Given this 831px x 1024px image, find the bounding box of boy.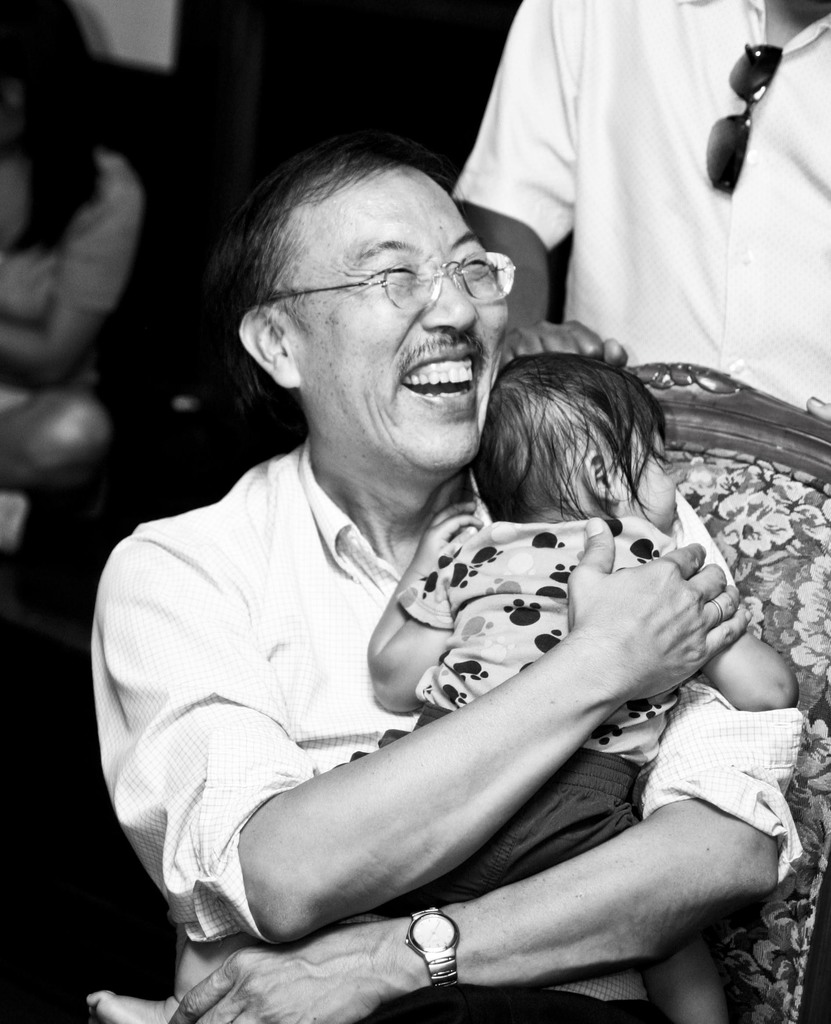
{"x1": 368, "y1": 349, "x2": 797, "y2": 1023}.
